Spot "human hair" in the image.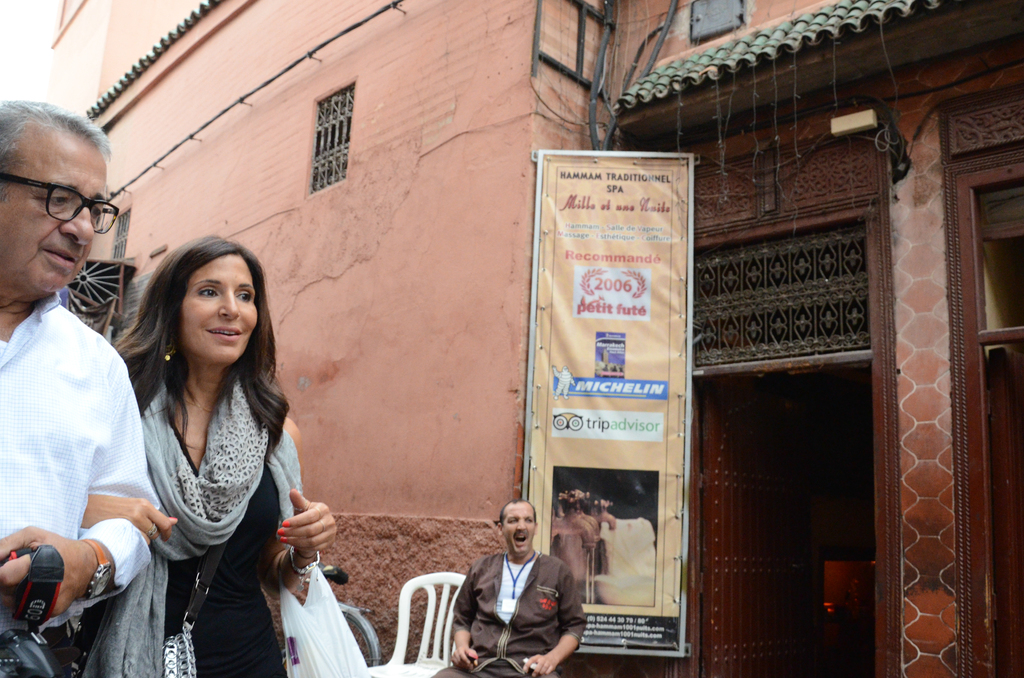
"human hair" found at bbox(116, 238, 269, 446).
